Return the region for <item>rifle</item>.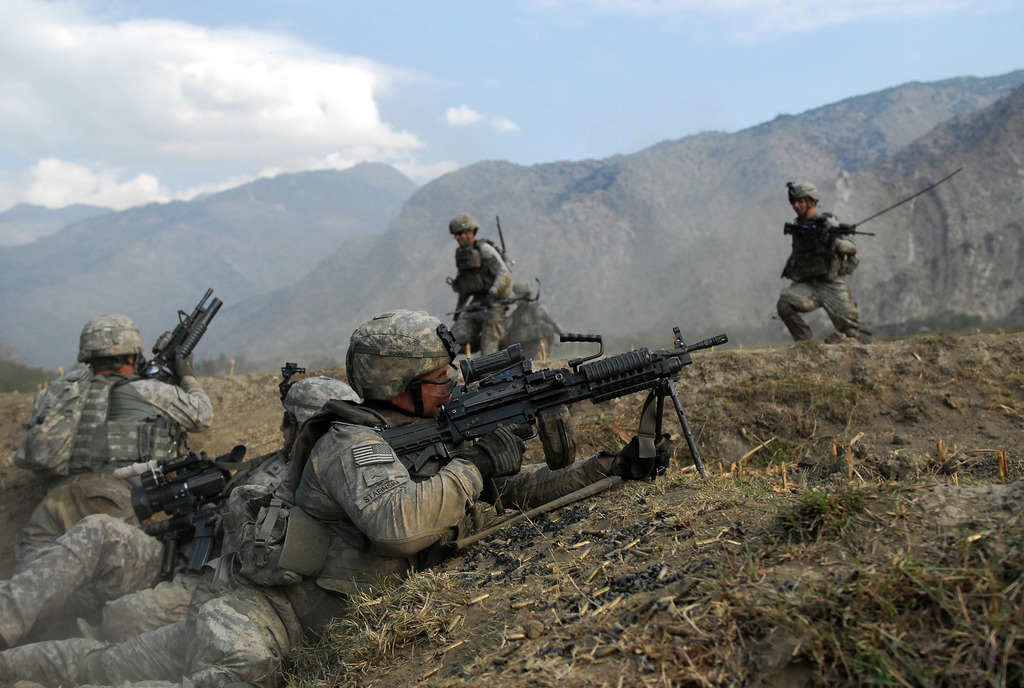
125, 449, 279, 580.
